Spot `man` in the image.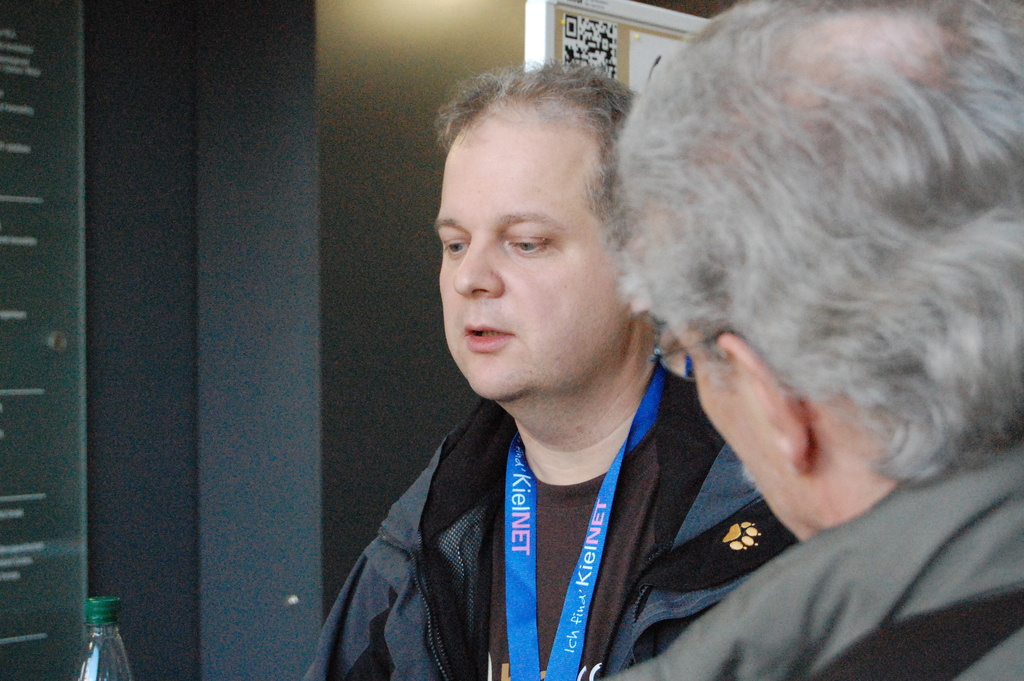
`man` found at 599, 0, 1023, 680.
